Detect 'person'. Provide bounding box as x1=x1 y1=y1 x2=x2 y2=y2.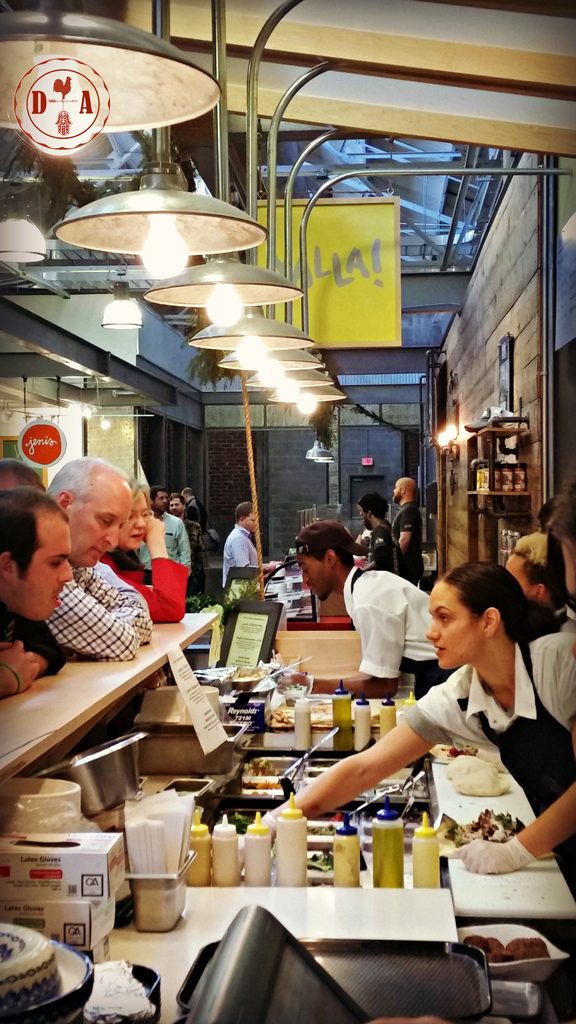
x1=271 y1=428 x2=315 y2=528.
